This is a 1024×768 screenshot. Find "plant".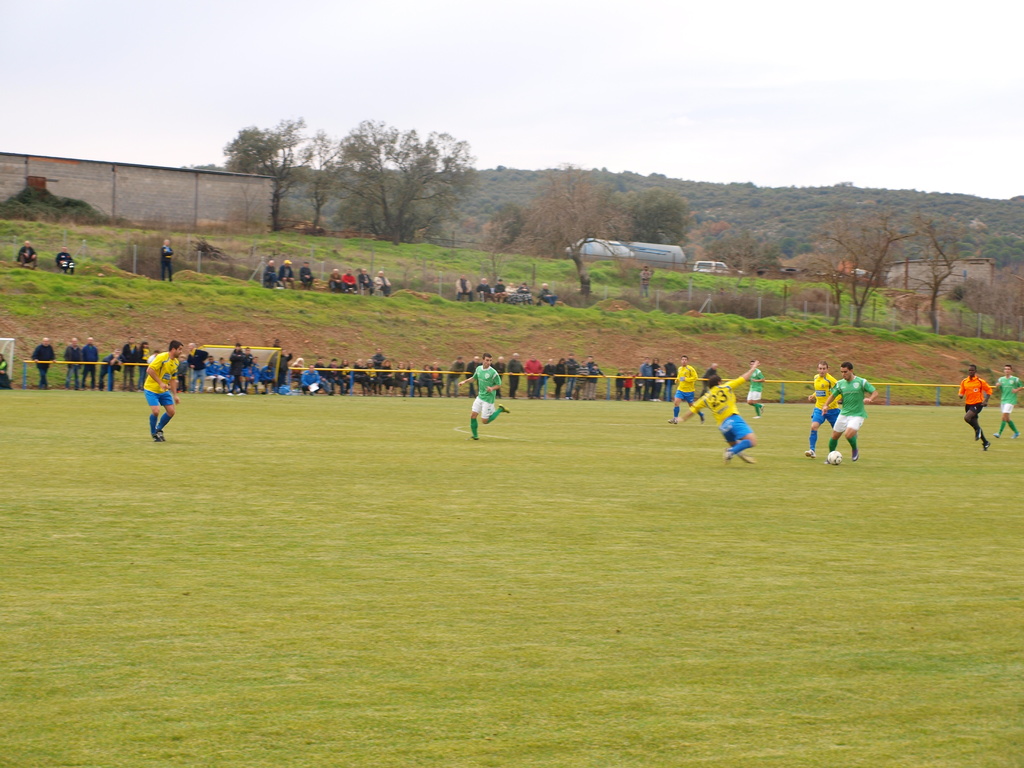
Bounding box: pyautogui.locateOnScreen(0, 207, 548, 415).
